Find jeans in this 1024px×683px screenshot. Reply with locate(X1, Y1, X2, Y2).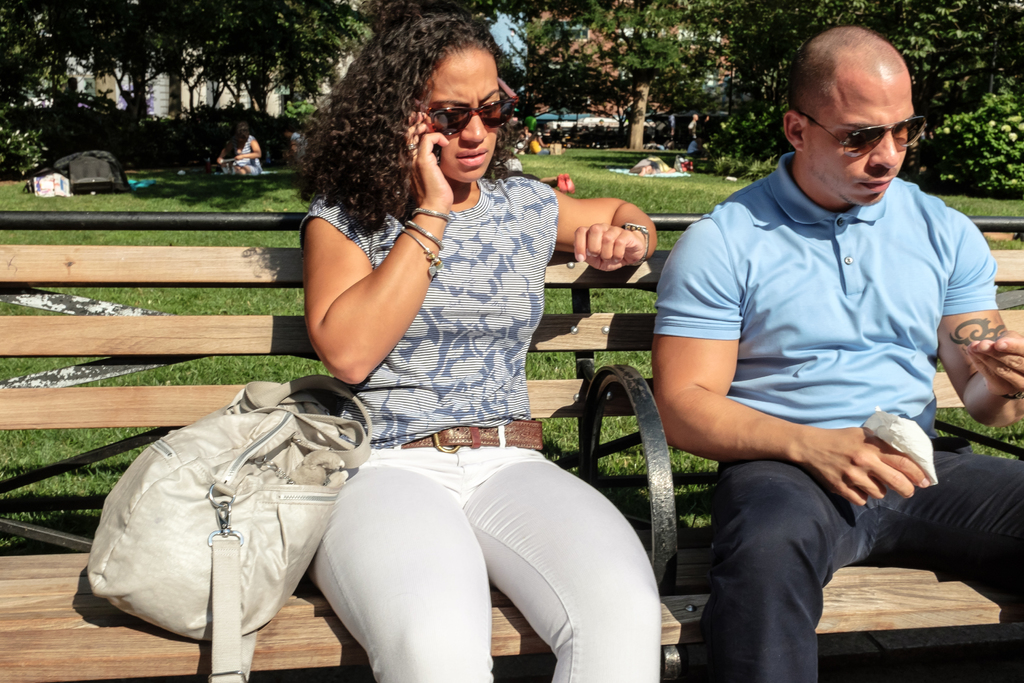
locate(690, 452, 1015, 667).
